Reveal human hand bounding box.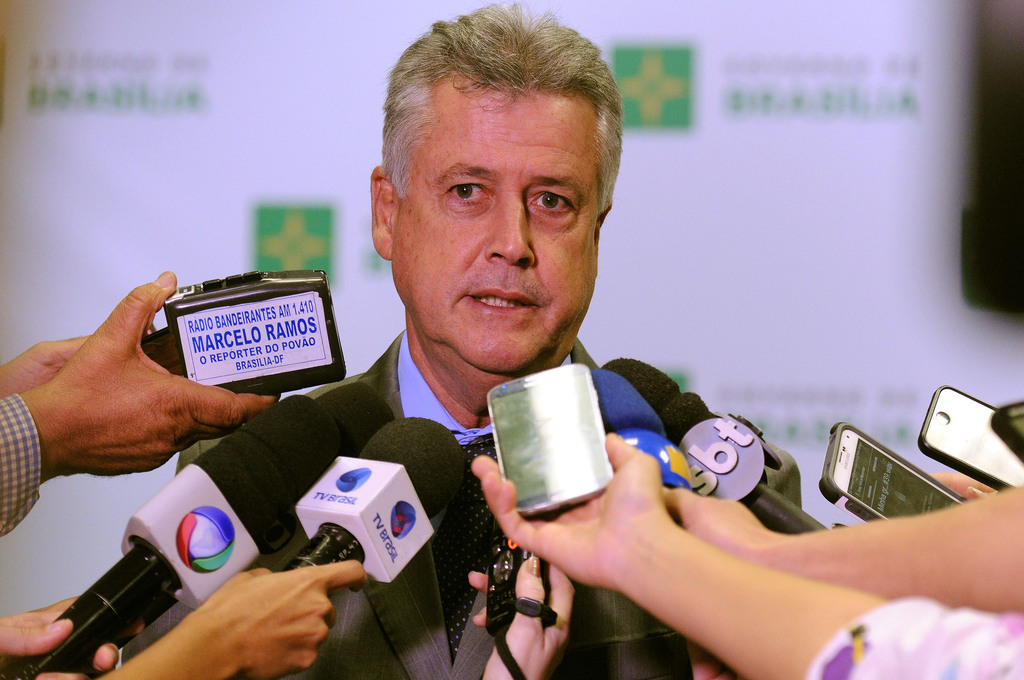
Revealed: [664,485,775,553].
